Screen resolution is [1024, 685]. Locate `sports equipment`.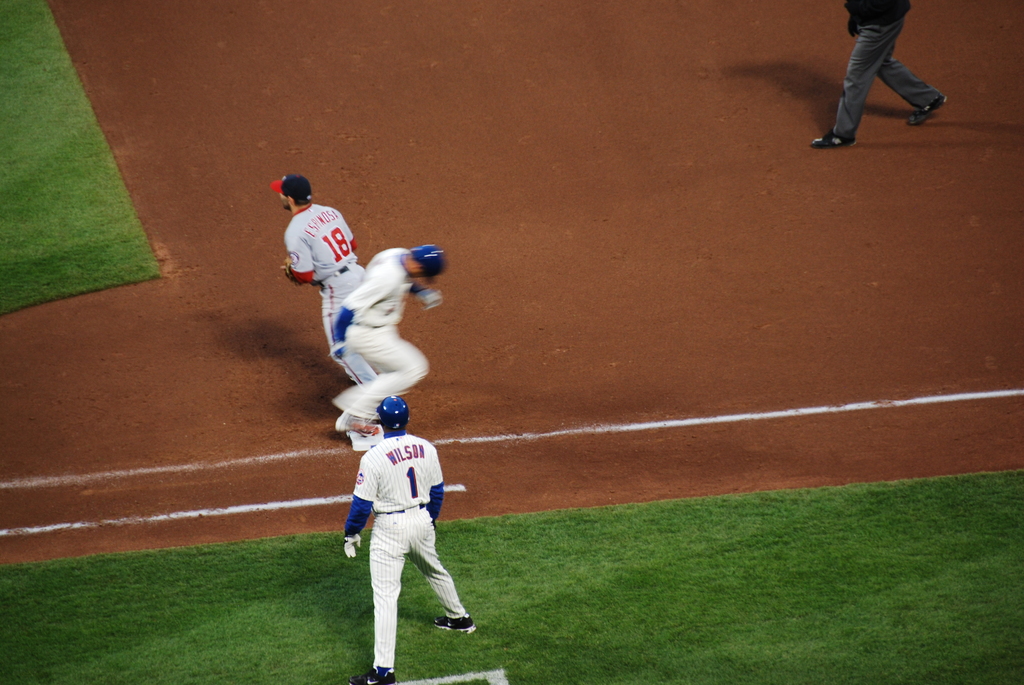
351 665 402 684.
